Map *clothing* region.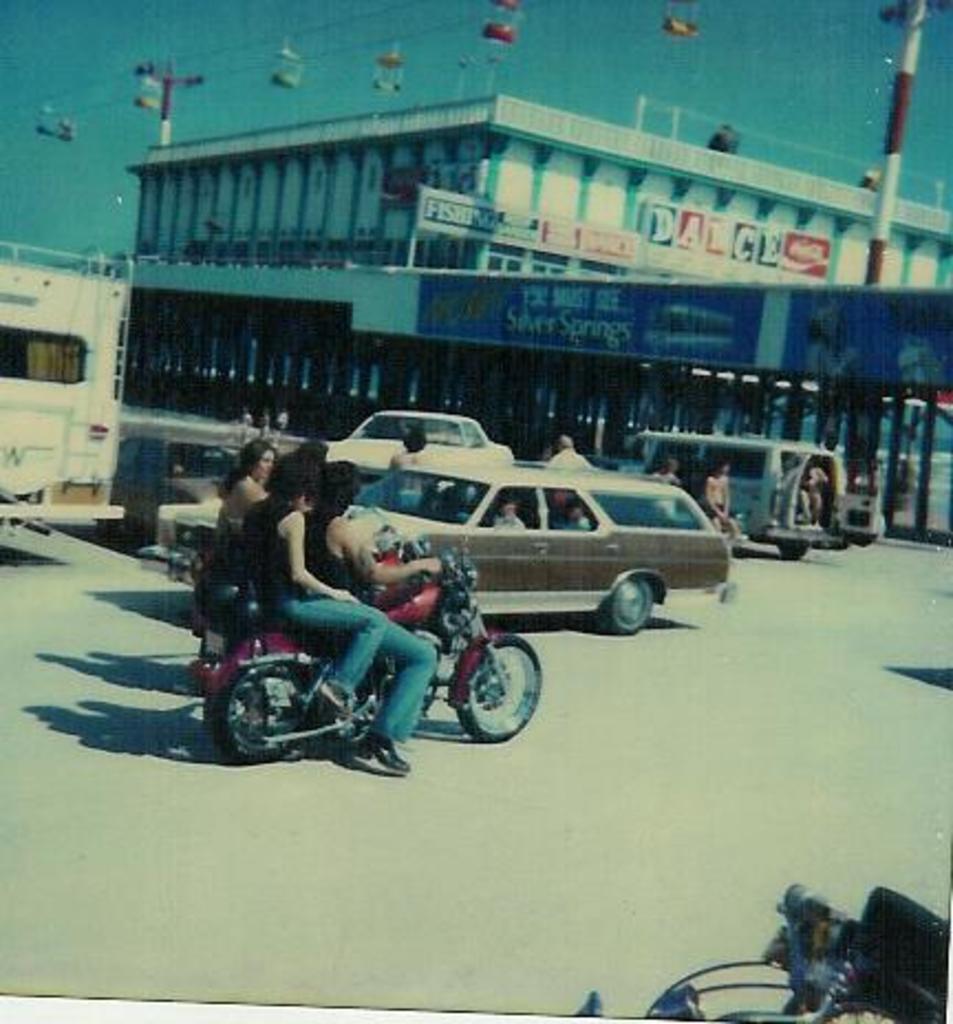
Mapped to (547,441,589,470).
